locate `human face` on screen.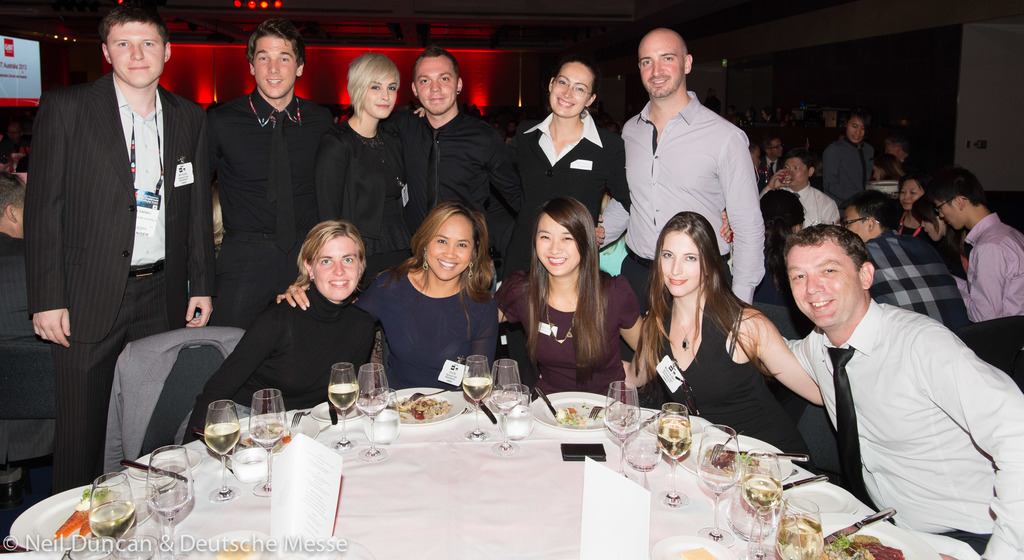
On screen at crop(788, 163, 806, 188).
